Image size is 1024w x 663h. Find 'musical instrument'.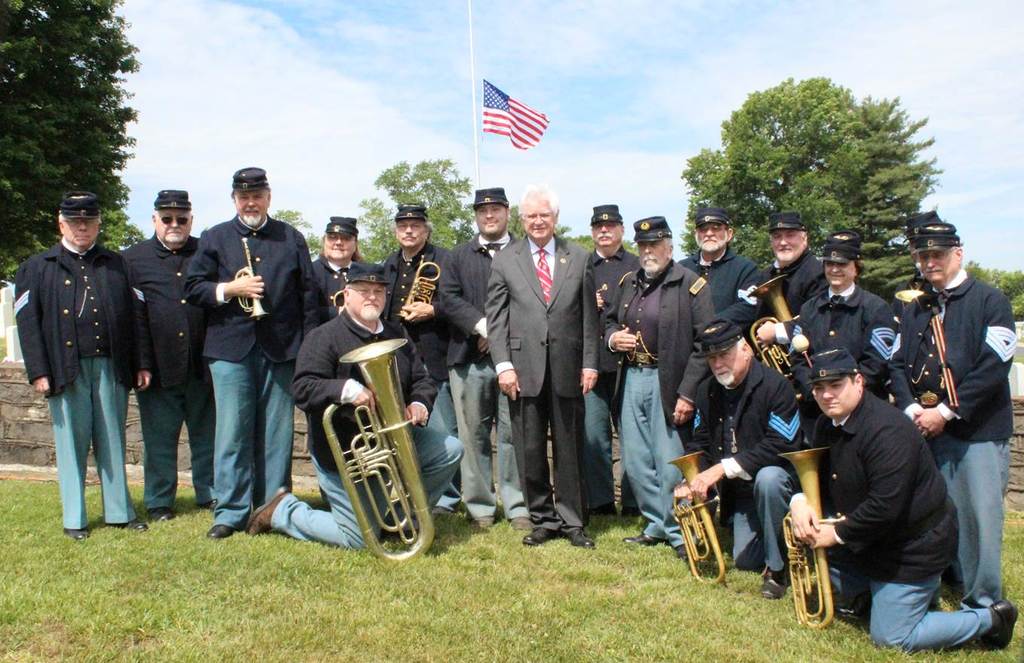
select_region(743, 278, 800, 384).
